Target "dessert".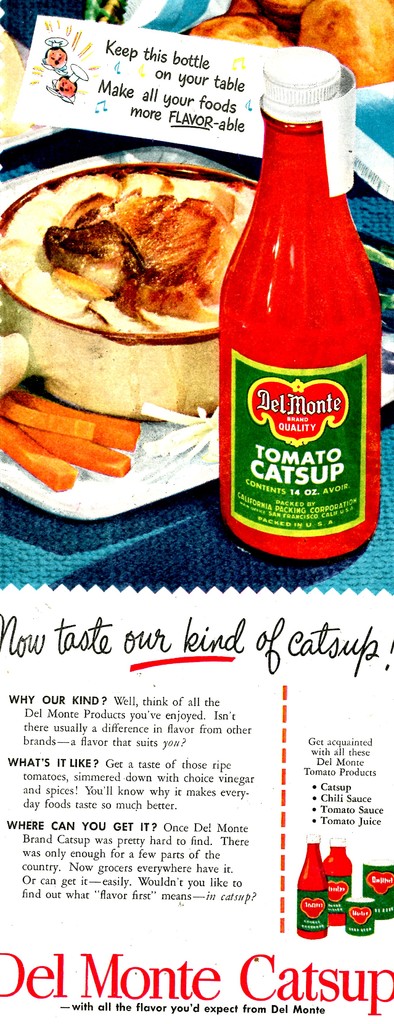
Target region: 227:0:297:38.
